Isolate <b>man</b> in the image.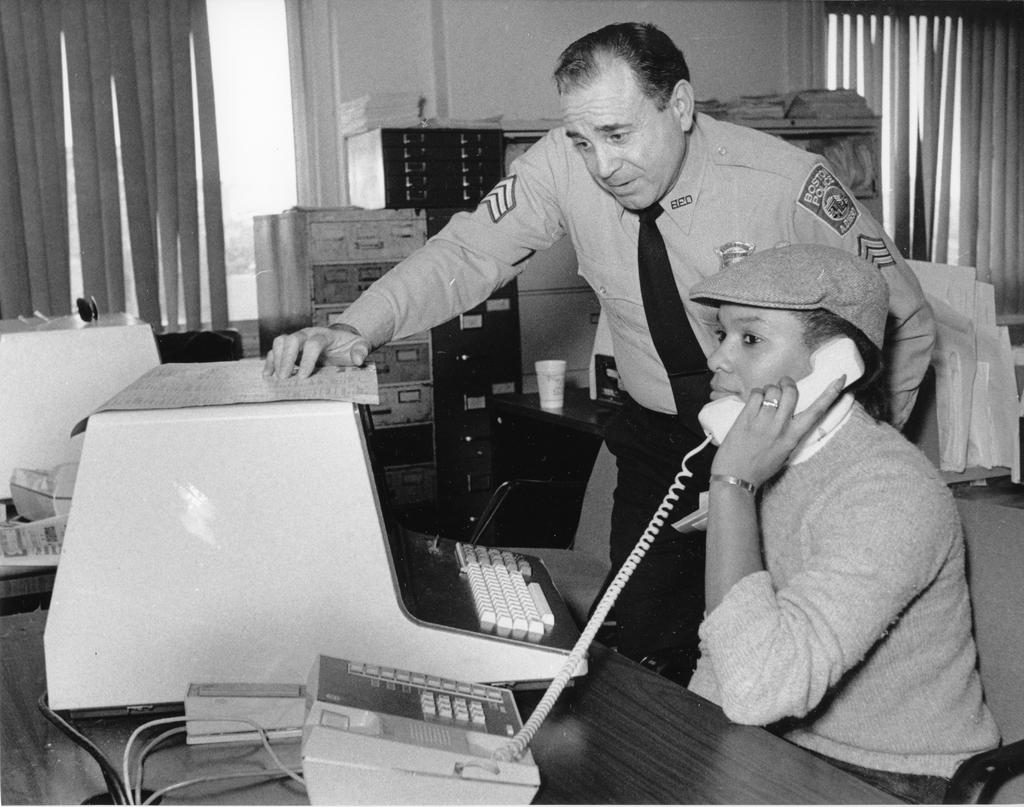
Isolated region: x1=257 y1=17 x2=947 y2=685.
